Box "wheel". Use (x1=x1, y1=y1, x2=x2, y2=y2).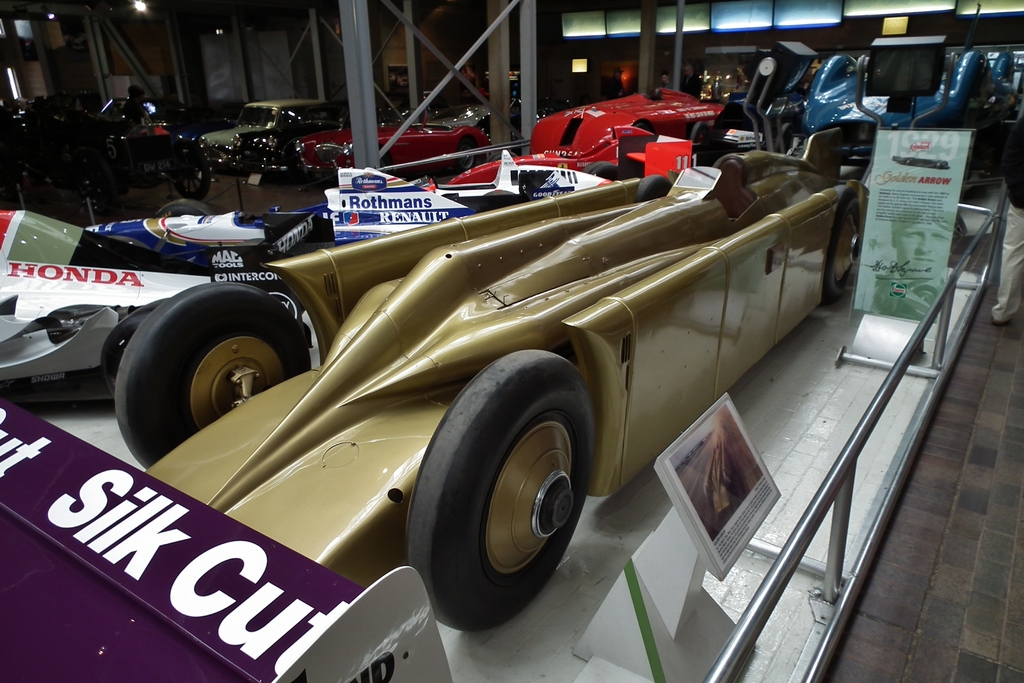
(x1=108, y1=278, x2=312, y2=468).
